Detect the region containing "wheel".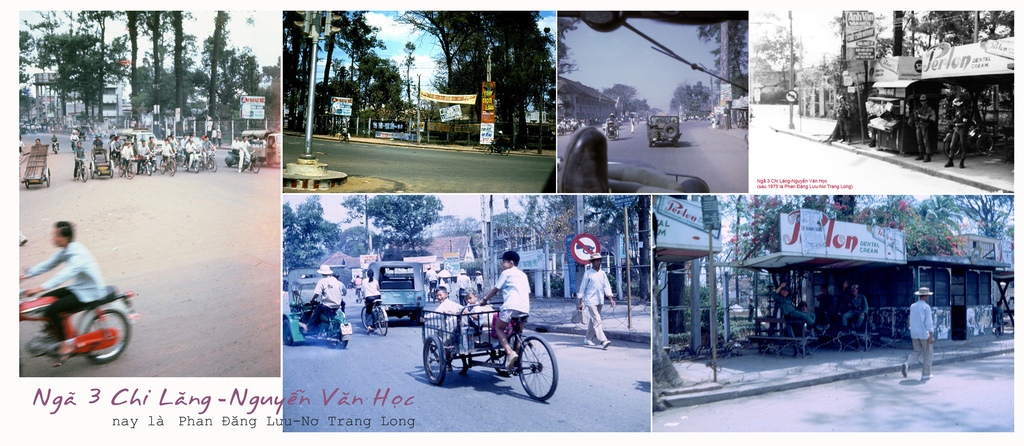
(left=145, top=160, right=154, bottom=176).
